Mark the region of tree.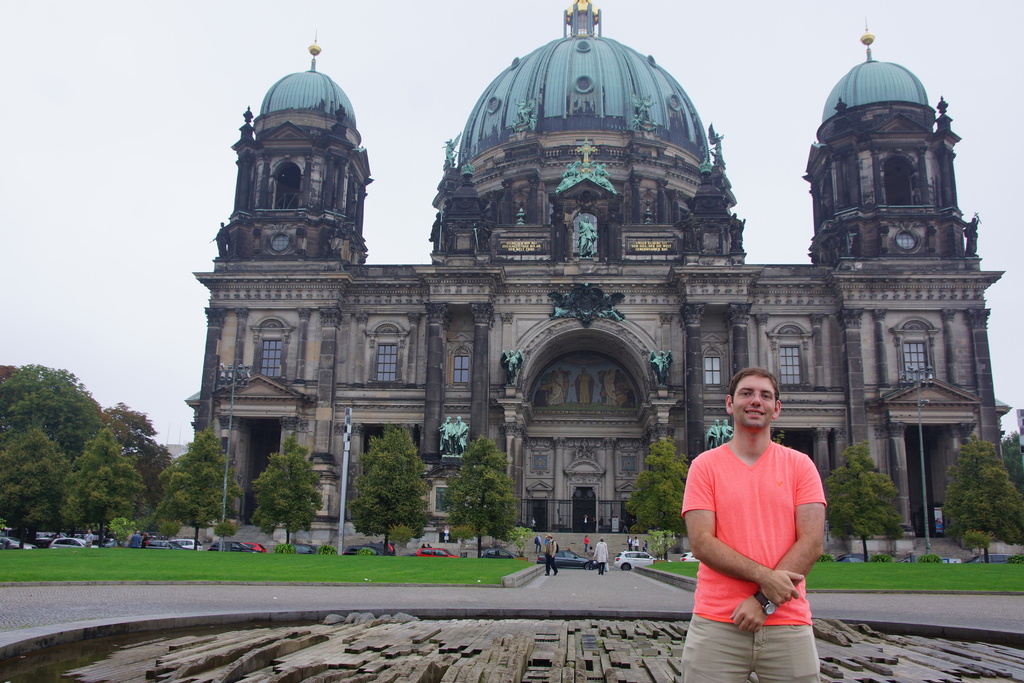
Region: locate(68, 421, 143, 547).
